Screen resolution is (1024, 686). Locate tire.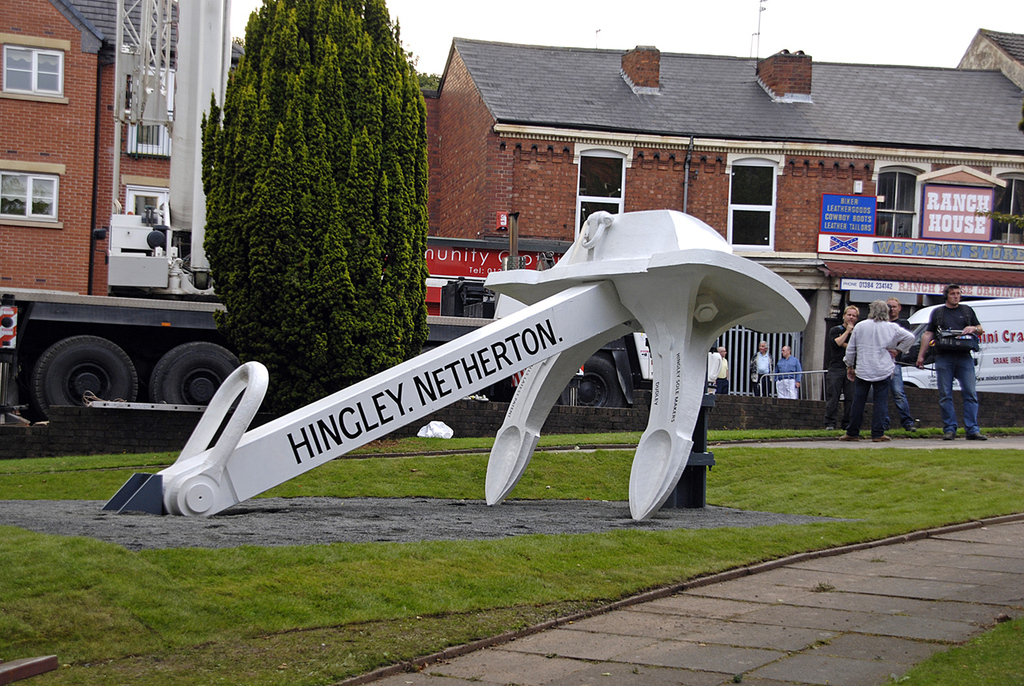
crop(27, 331, 111, 423).
